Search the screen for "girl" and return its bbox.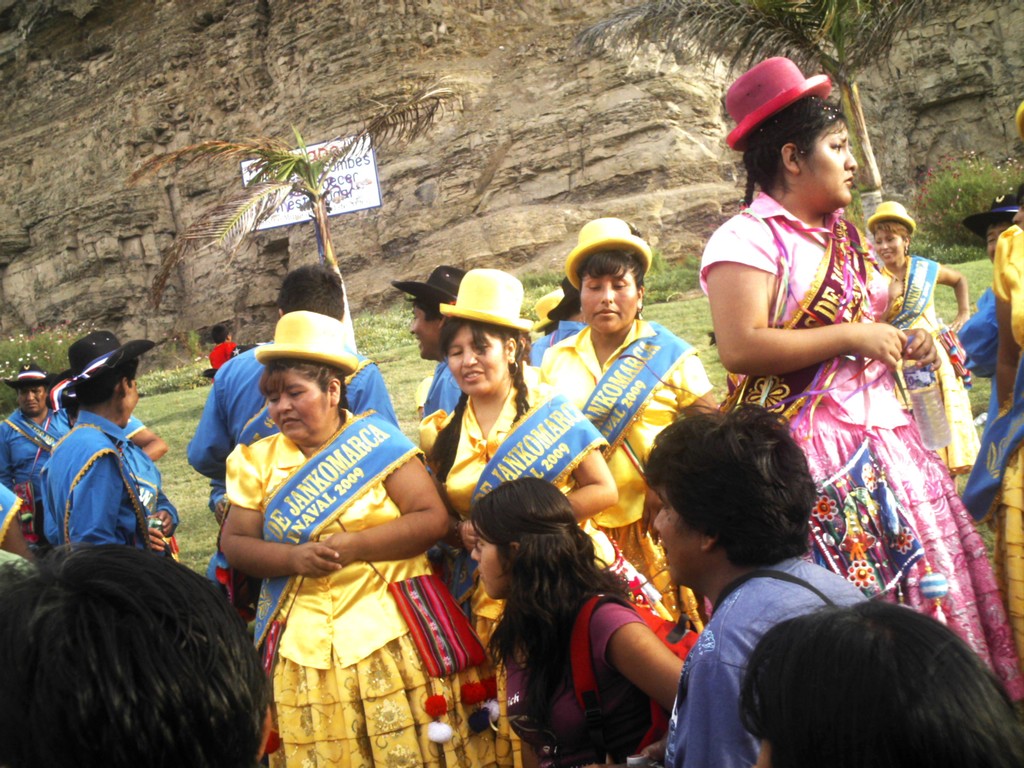
Found: crop(416, 319, 700, 751).
